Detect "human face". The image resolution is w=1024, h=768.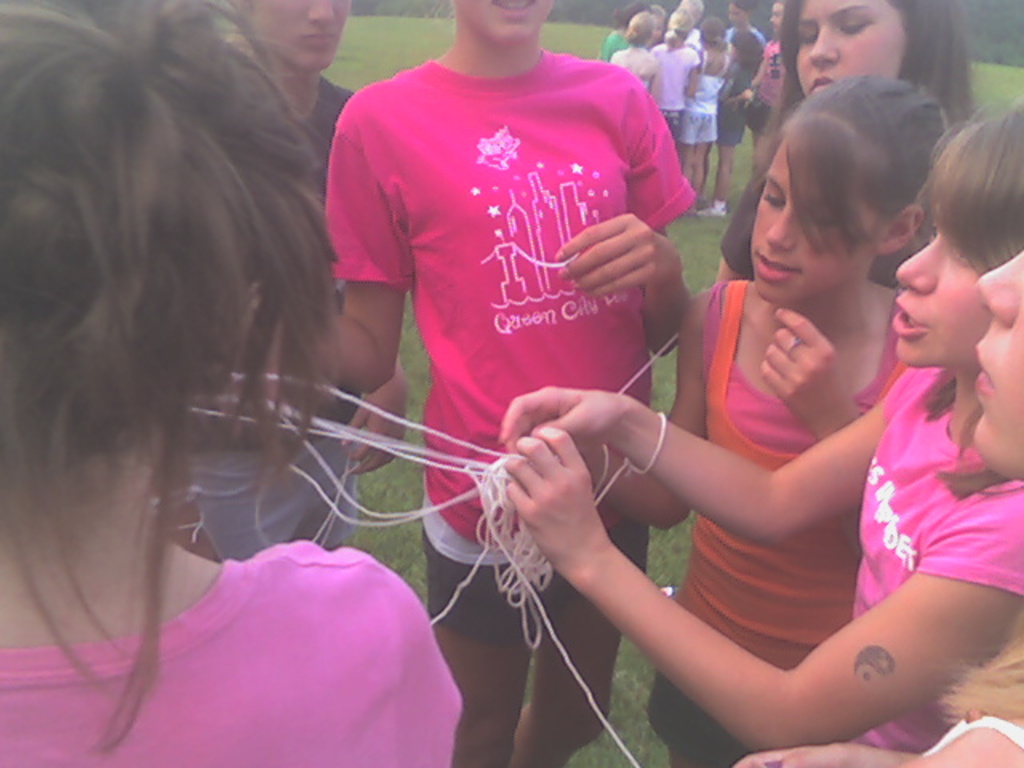
locate(454, 0, 560, 53).
